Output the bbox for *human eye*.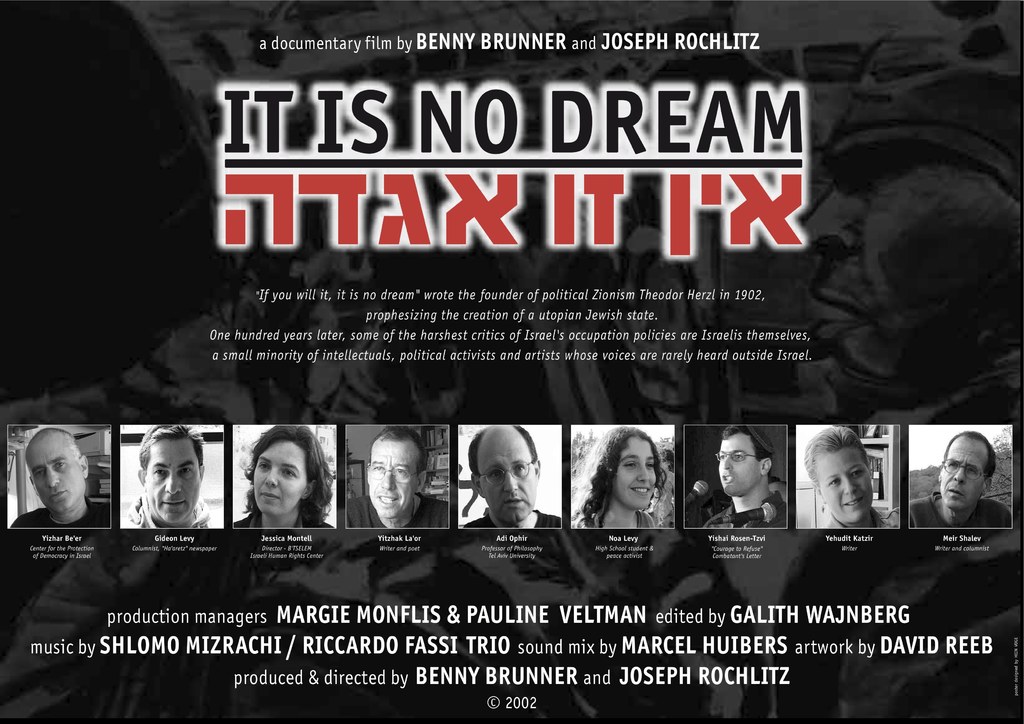
select_region(849, 469, 863, 476).
